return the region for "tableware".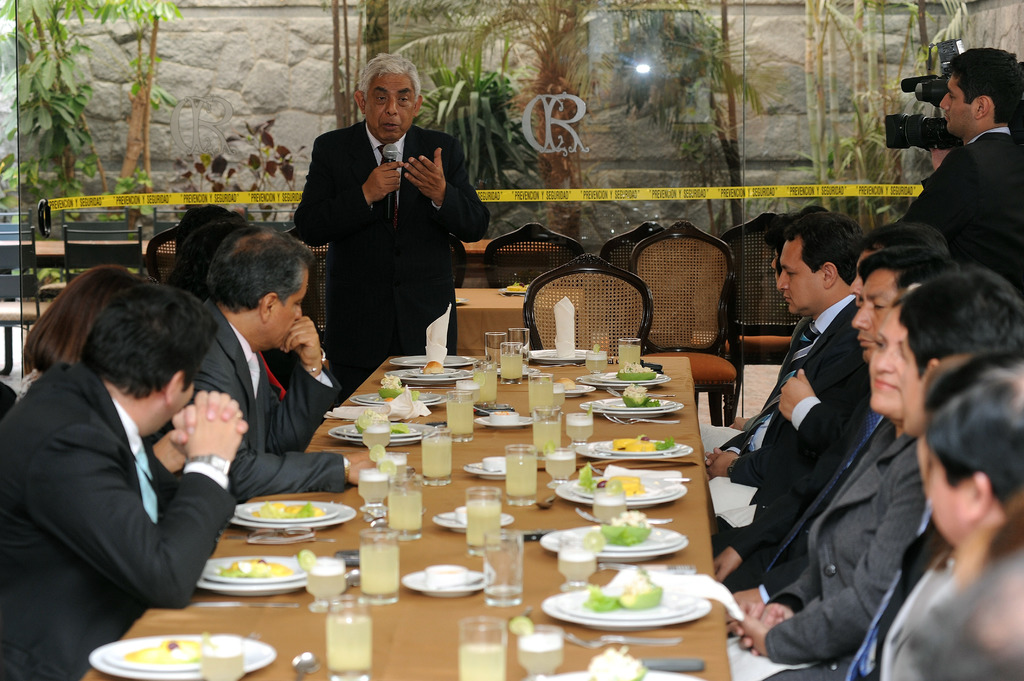
Rect(454, 616, 508, 680).
